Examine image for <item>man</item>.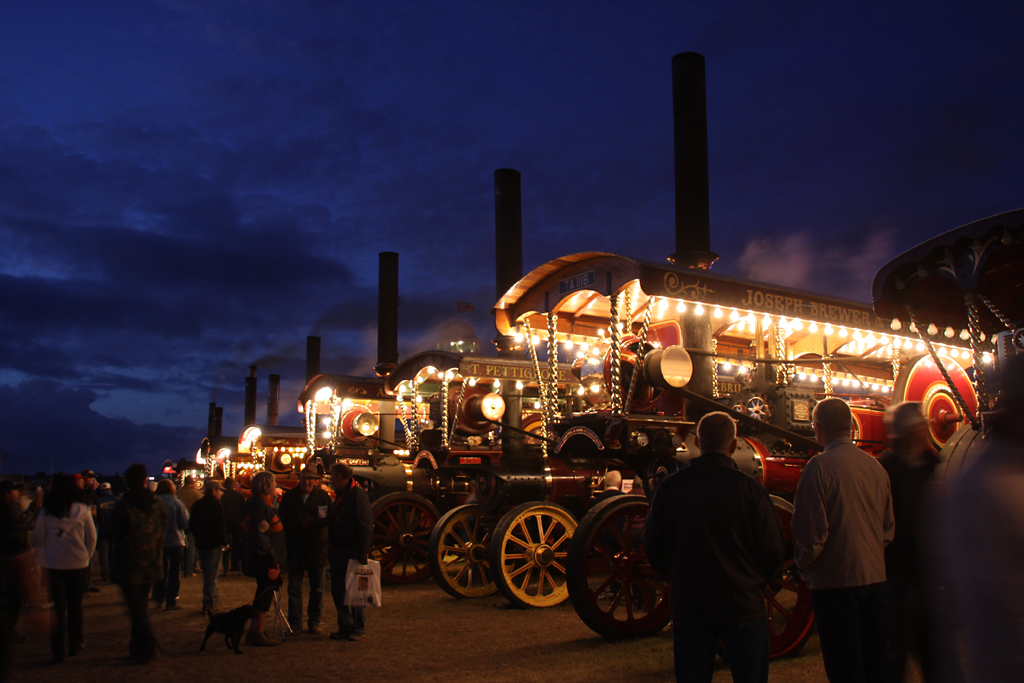
Examination result: x1=185, y1=478, x2=237, y2=613.
